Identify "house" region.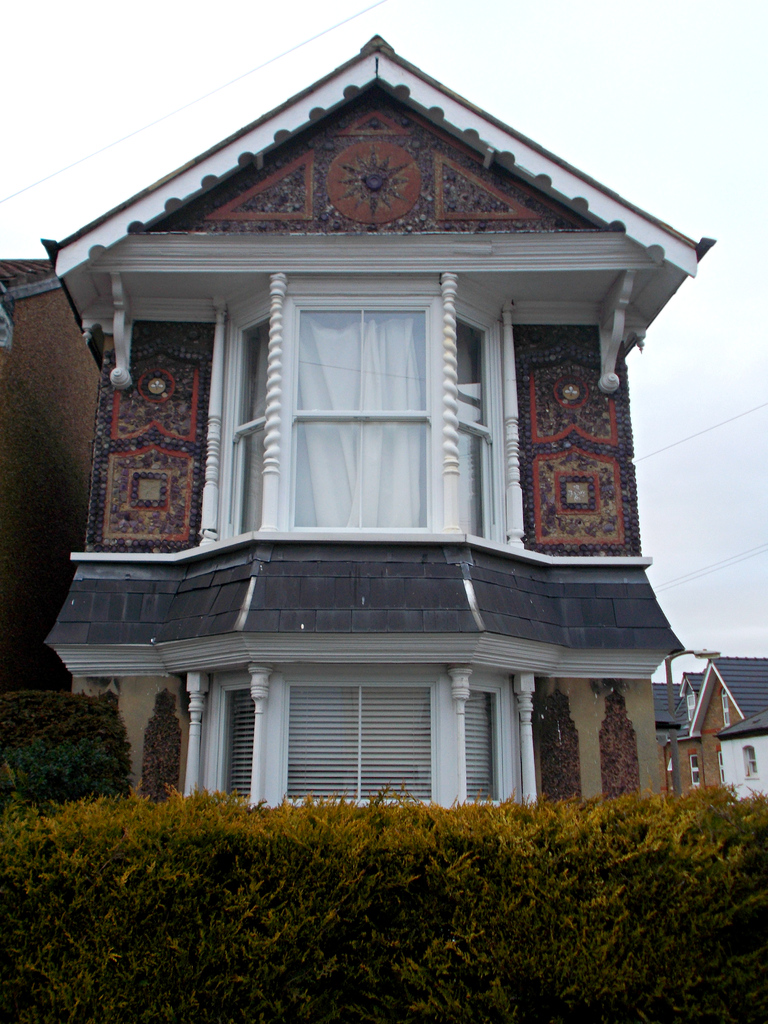
Region: 0, 264, 95, 750.
